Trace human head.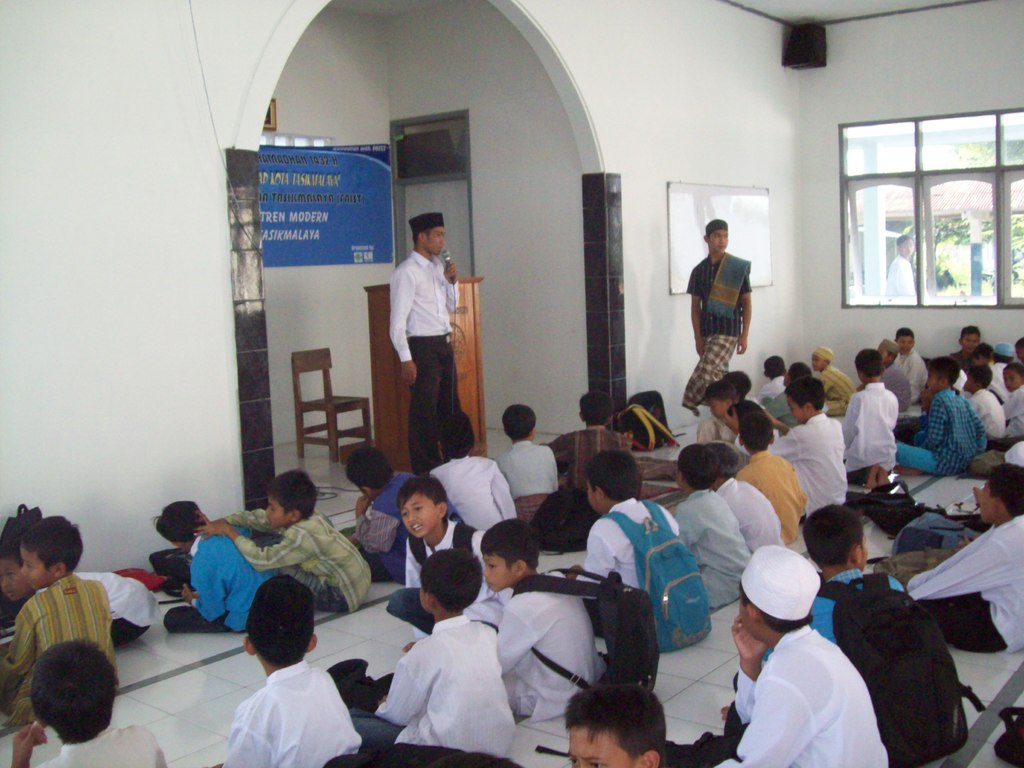
Traced to box=[891, 328, 916, 360].
